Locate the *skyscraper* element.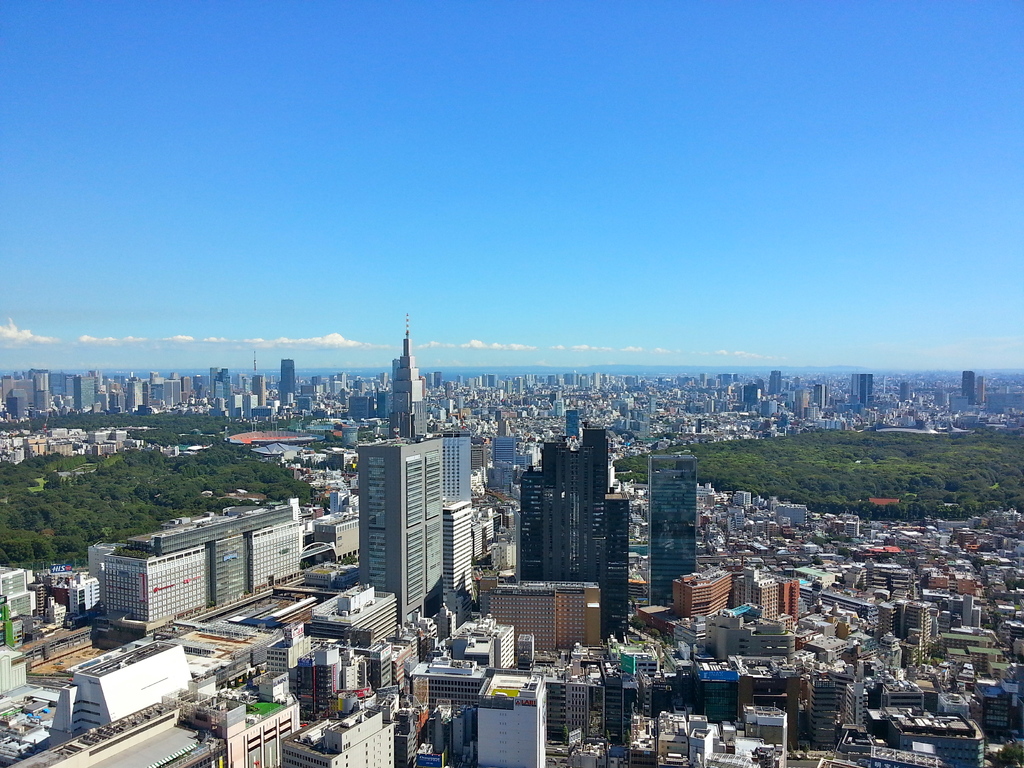
Element bbox: crop(423, 374, 432, 392).
